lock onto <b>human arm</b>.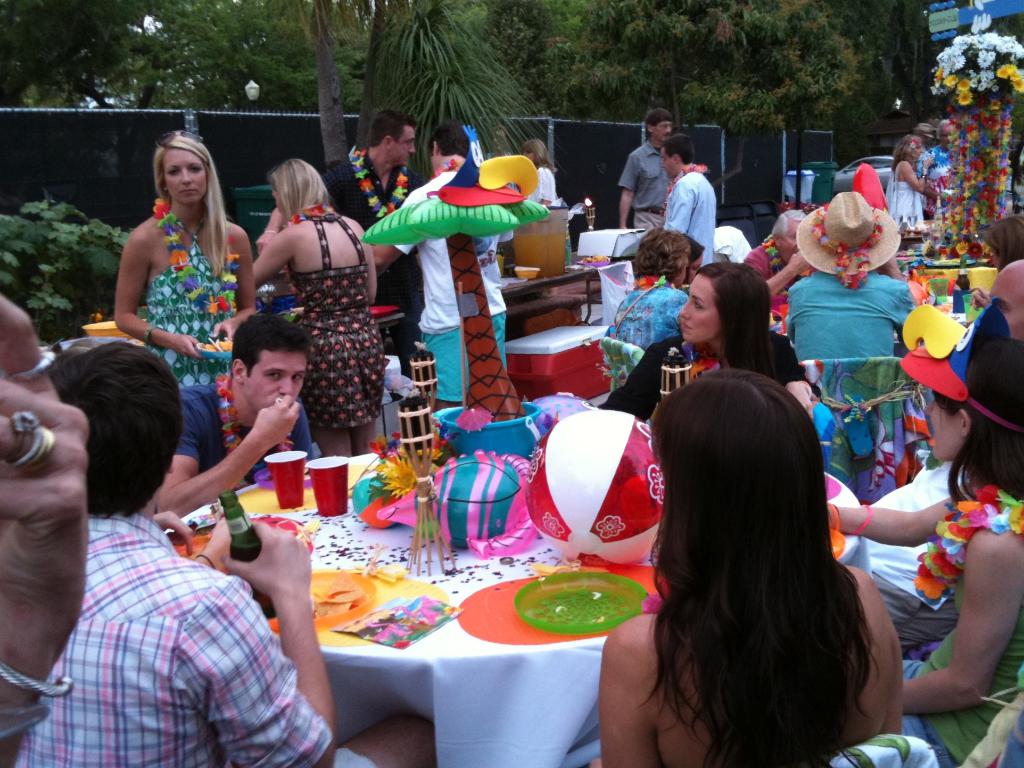
Locked: {"x1": 206, "y1": 217, "x2": 260, "y2": 346}.
